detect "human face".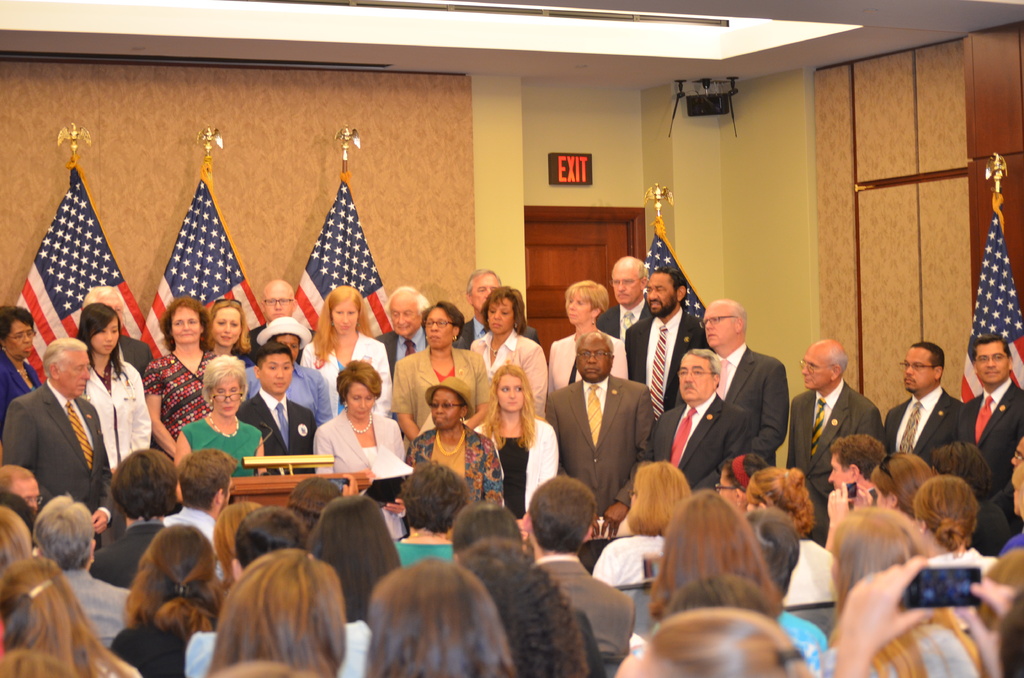
Detected at pyautogui.locateOnScreen(259, 354, 291, 389).
